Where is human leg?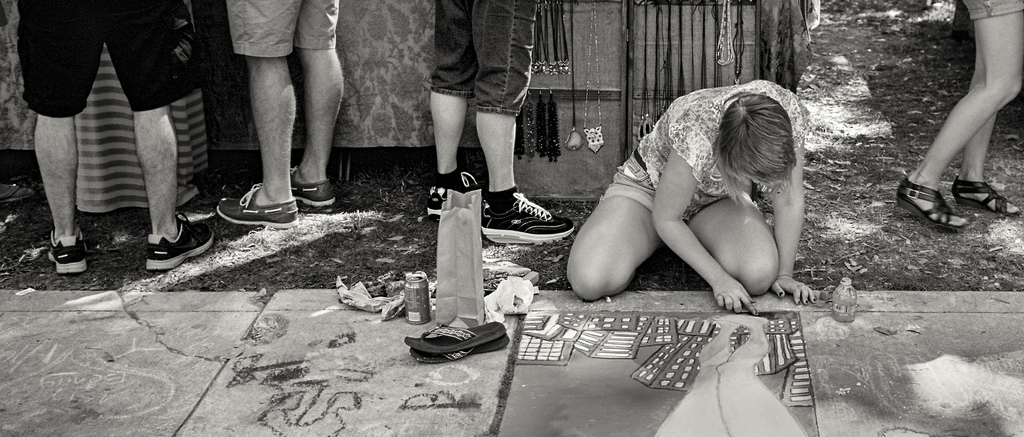
x1=430, y1=104, x2=468, y2=213.
